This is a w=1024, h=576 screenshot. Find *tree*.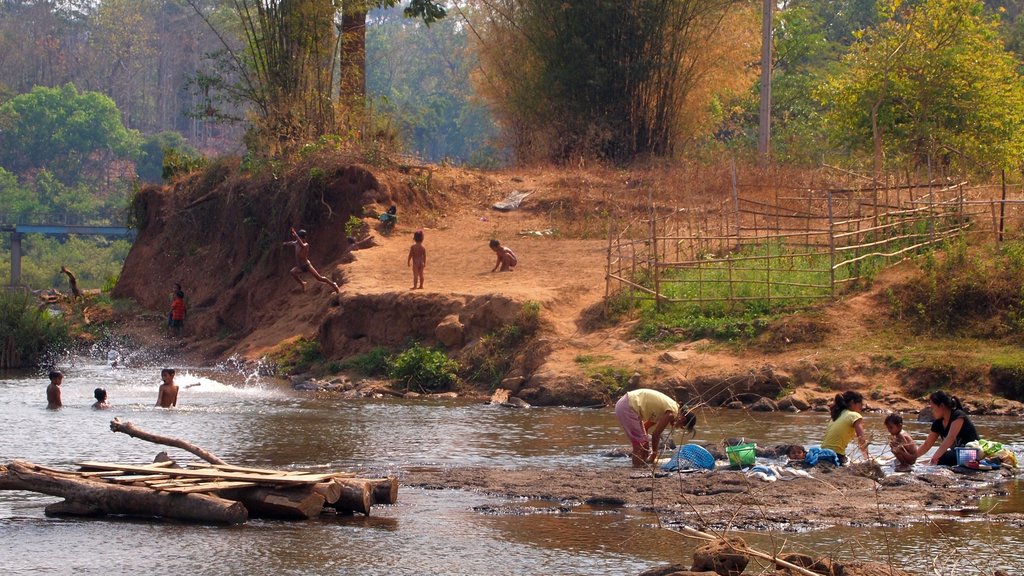
Bounding box: region(0, 87, 138, 233).
